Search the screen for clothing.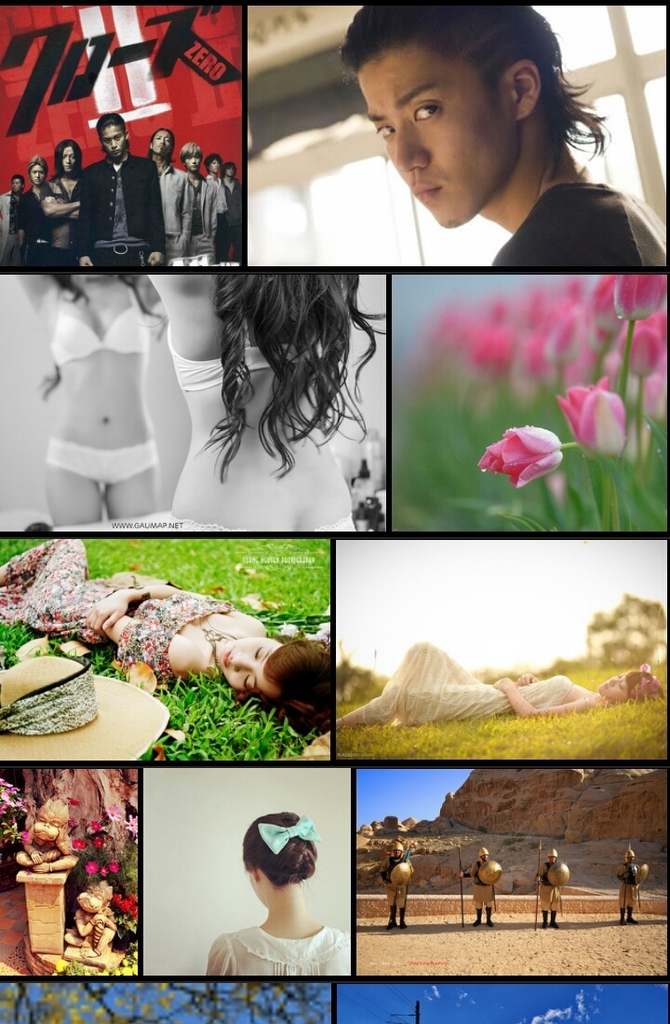
Found at (166,318,351,395).
